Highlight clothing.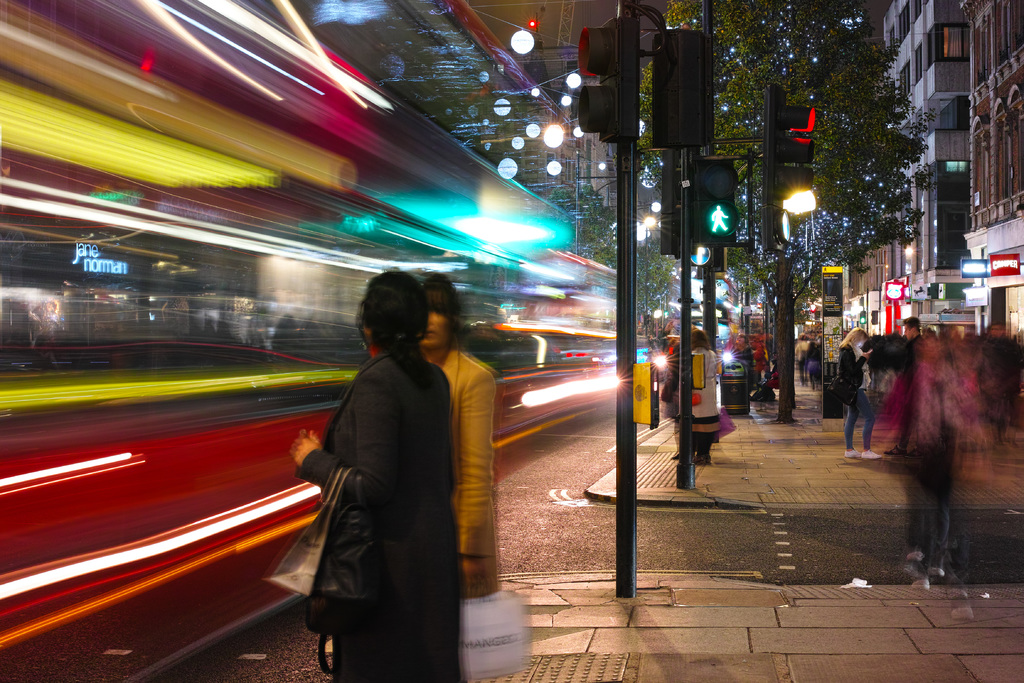
Highlighted region: {"left": 869, "top": 349, "right": 970, "bottom": 562}.
